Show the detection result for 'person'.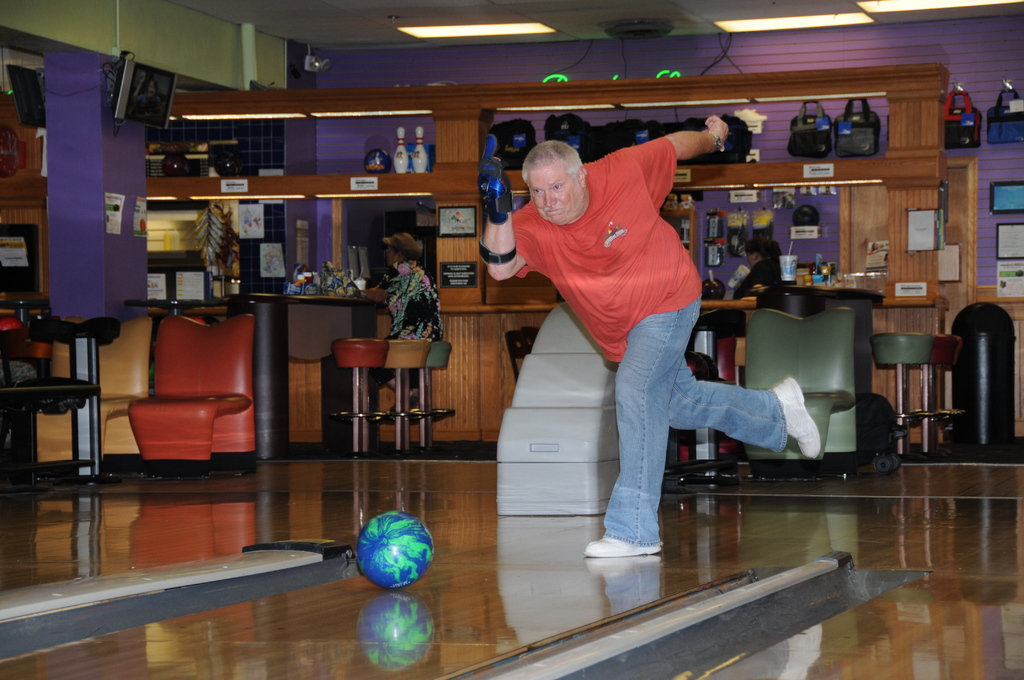
[x1=472, y1=113, x2=819, y2=556].
